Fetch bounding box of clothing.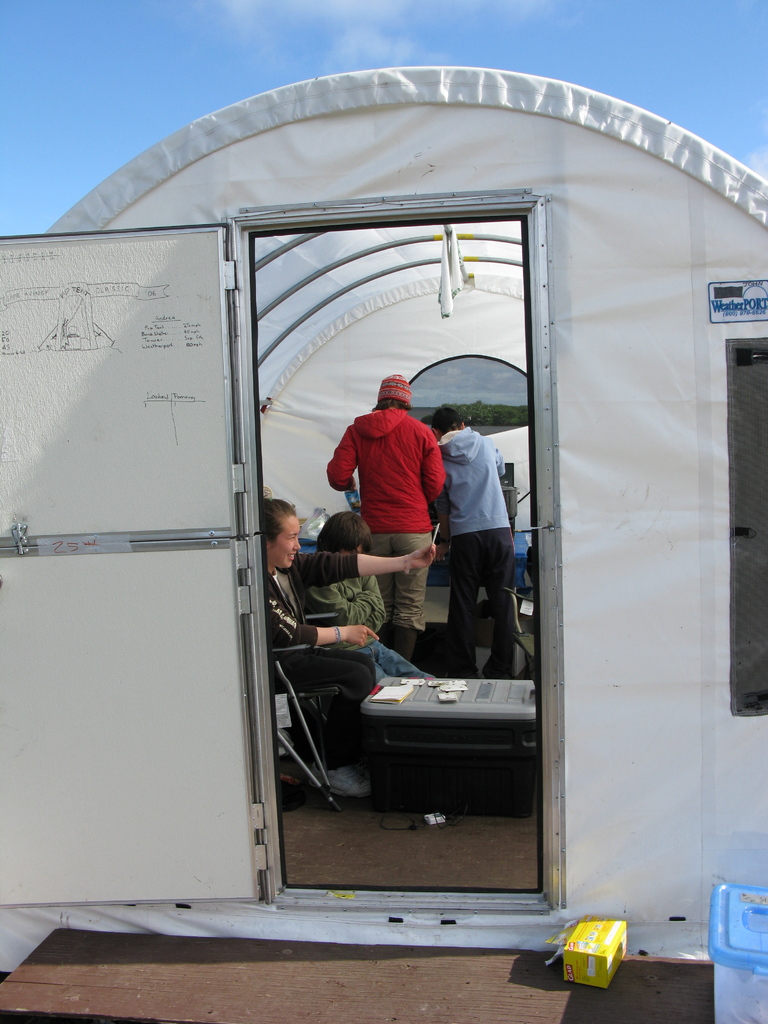
Bbox: locate(303, 574, 391, 648).
